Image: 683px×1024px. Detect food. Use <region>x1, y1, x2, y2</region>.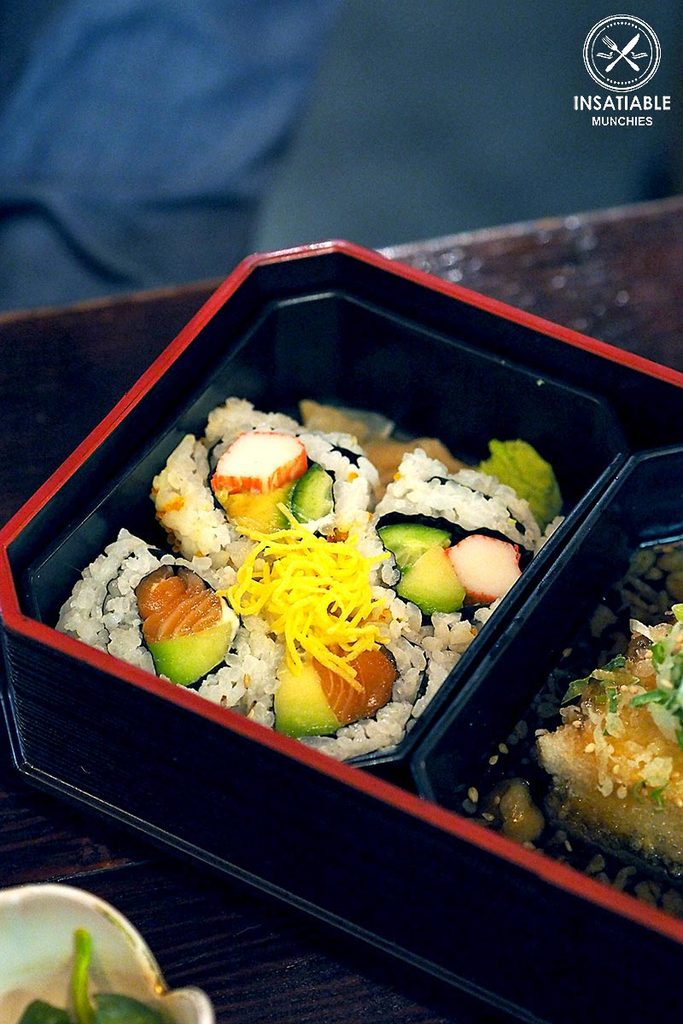
<region>143, 557, 231, 677</region>.
